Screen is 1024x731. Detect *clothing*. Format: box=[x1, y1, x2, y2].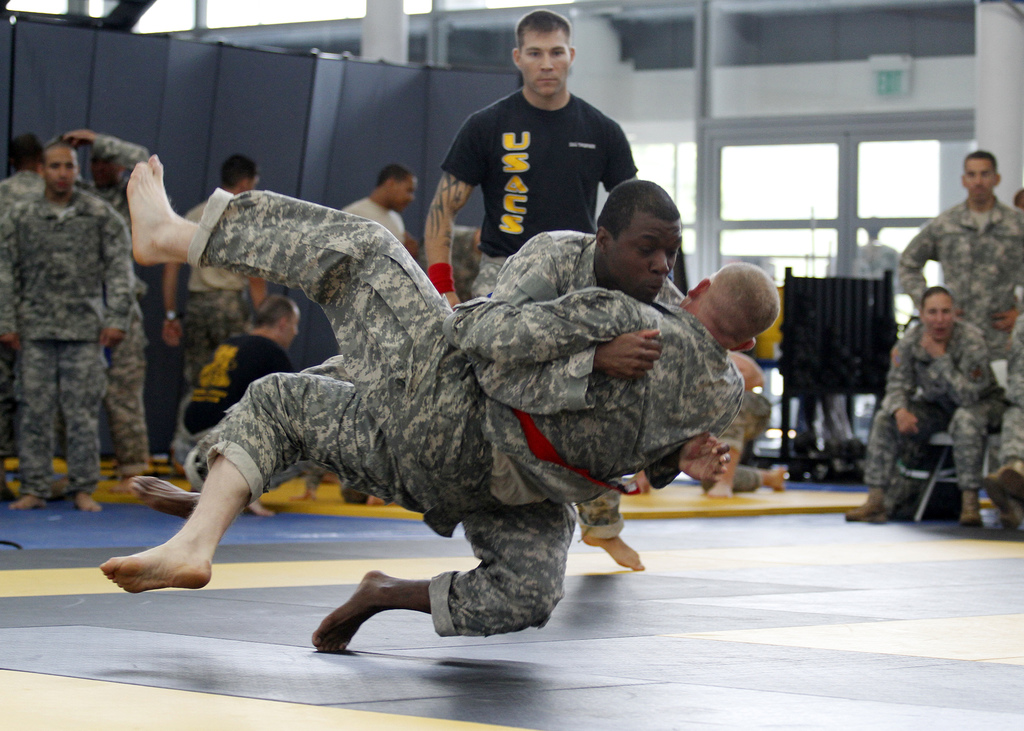
box=[183, 229, 680, 641].
